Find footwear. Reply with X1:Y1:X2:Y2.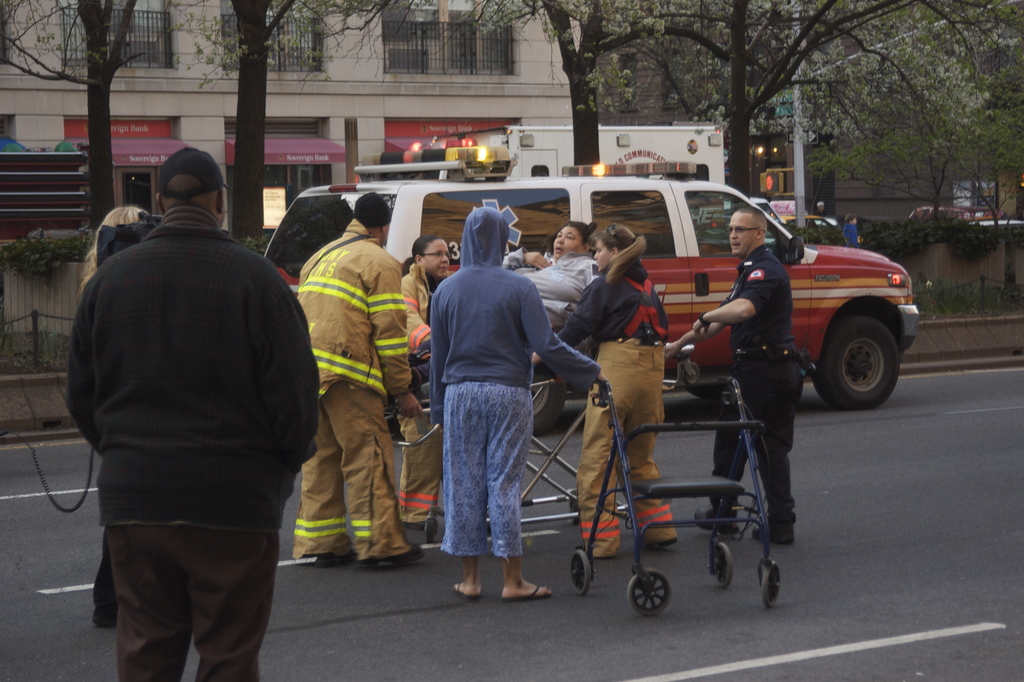
594:548:614:556.
